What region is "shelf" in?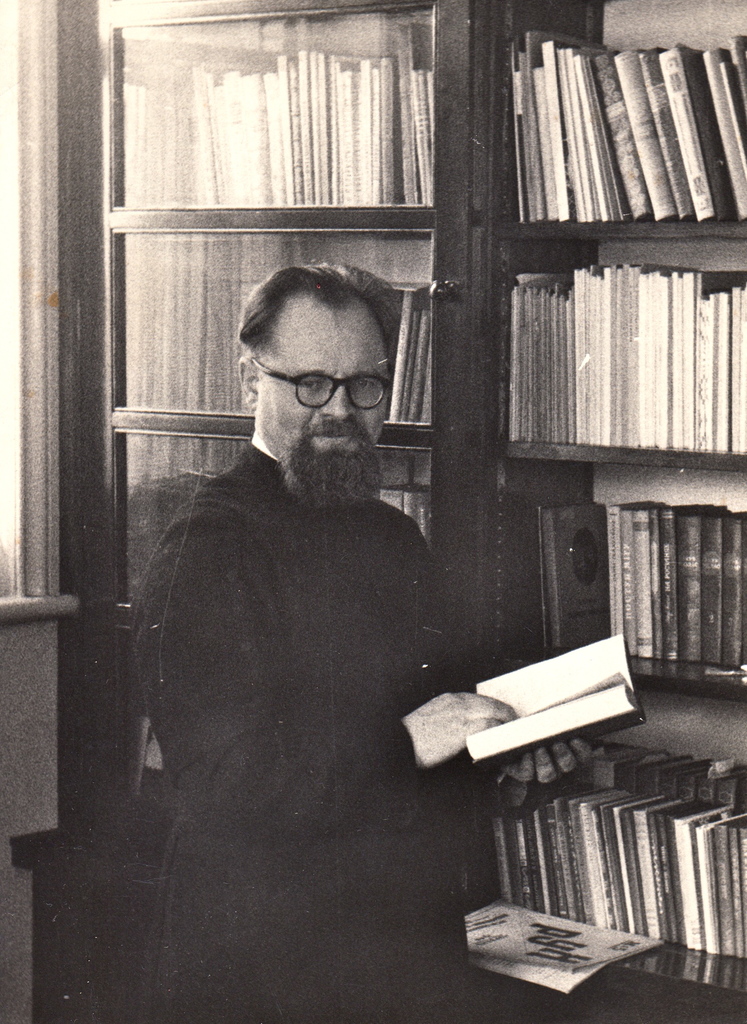
54 0 742 1023.
